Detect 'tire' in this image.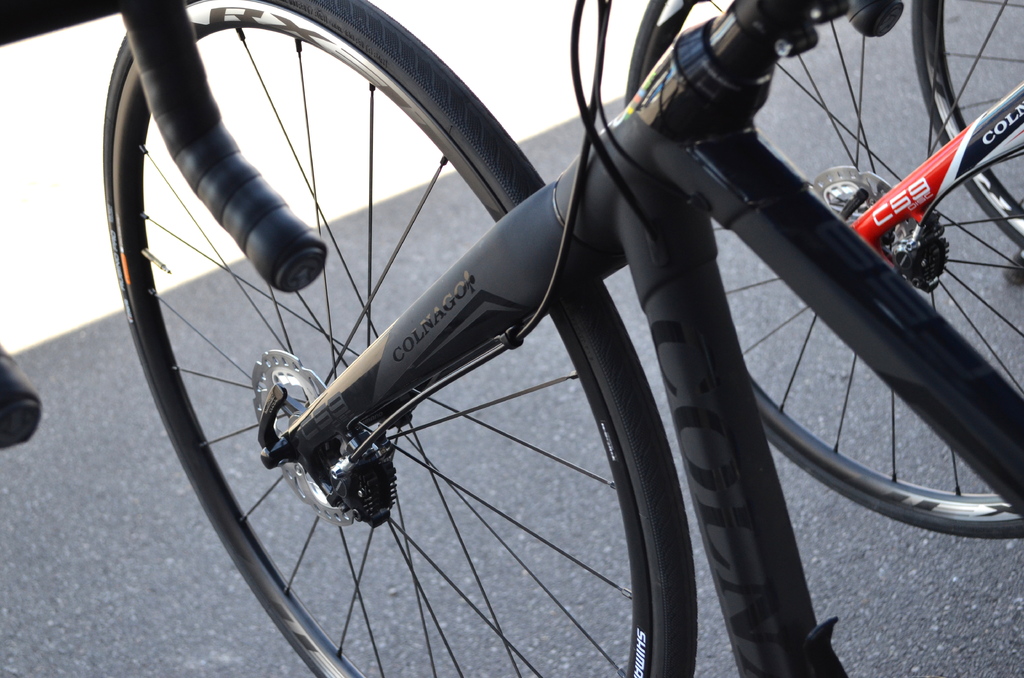
Detection: 910/0/1023/251.
